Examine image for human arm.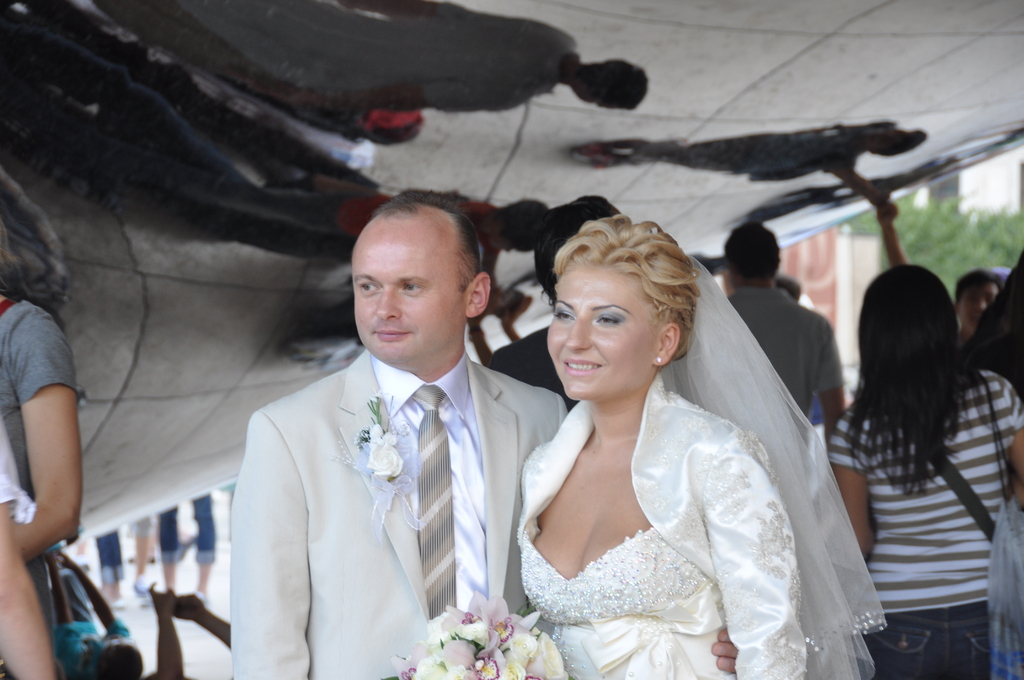
Examination result: (997, 375, 1023, 493).
